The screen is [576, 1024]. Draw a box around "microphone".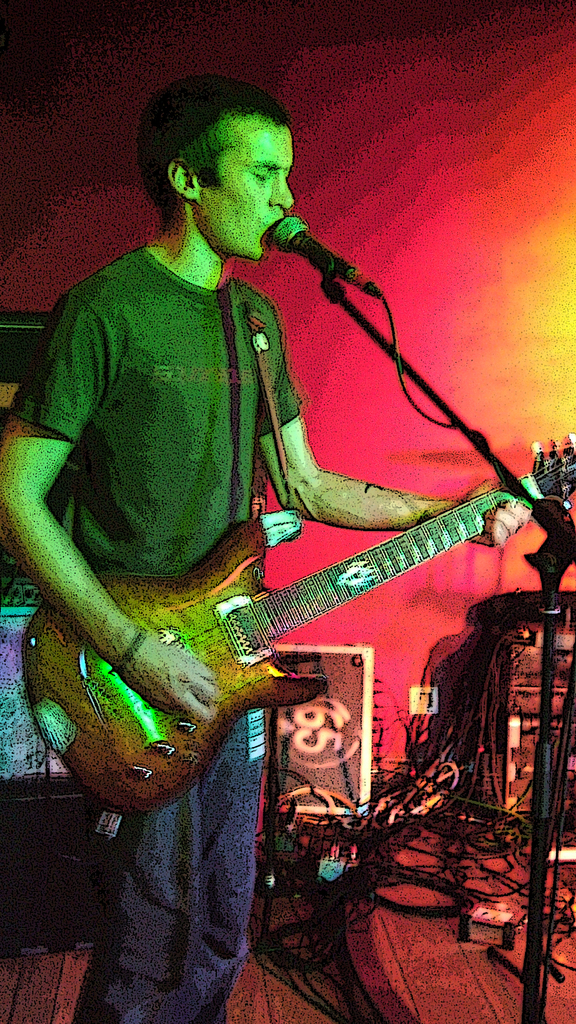
l=263, t=201, r=337, b=273.
